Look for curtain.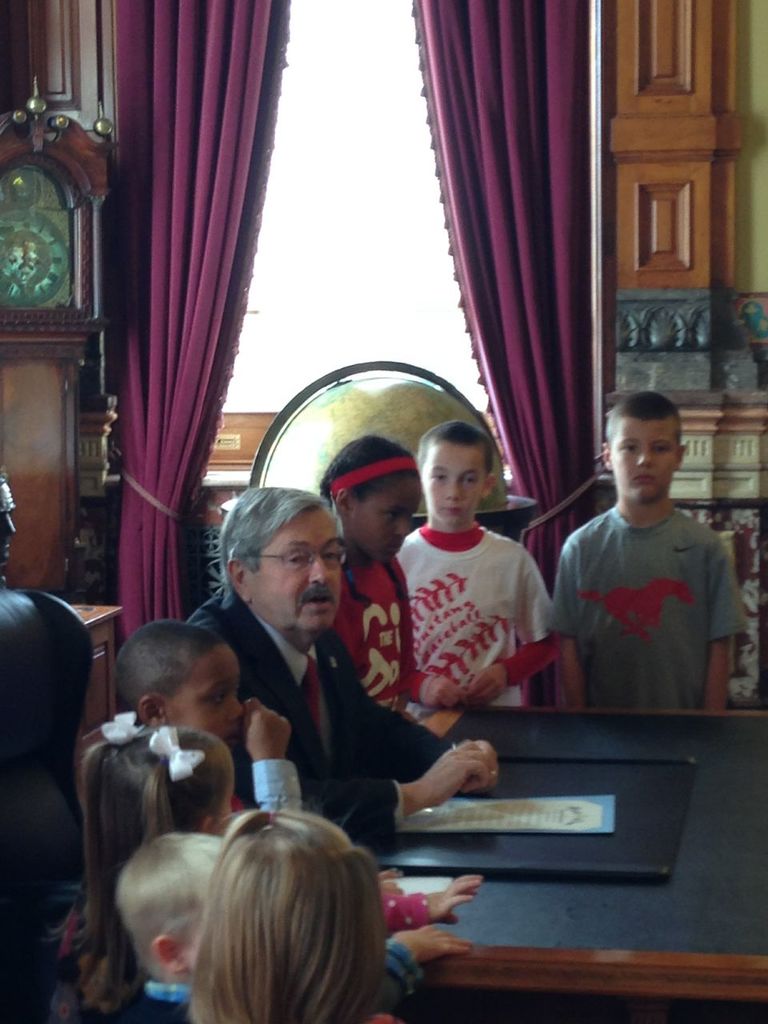
Found: left=416, top=1, right=630, bottom=582.
